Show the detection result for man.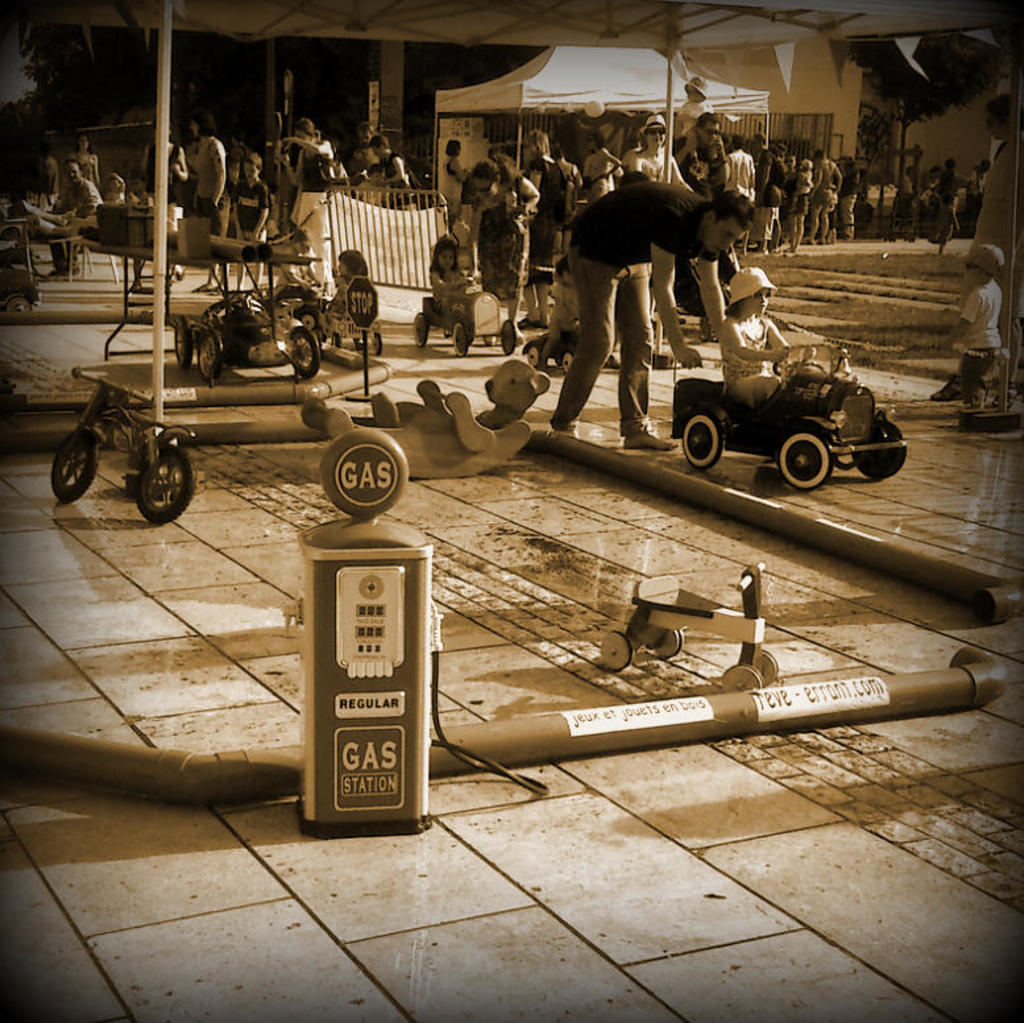
detection(47, 156, 104, 283).
